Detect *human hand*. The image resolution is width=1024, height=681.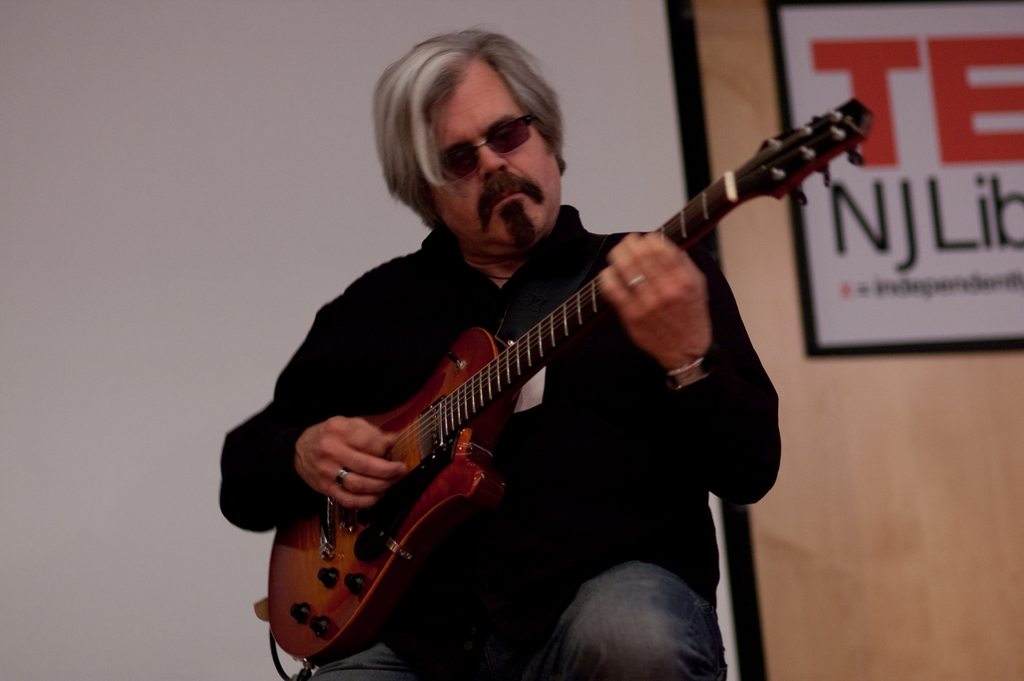
{"x1": 275, "y1": 399, "x2": 415, "y2": 527}.
